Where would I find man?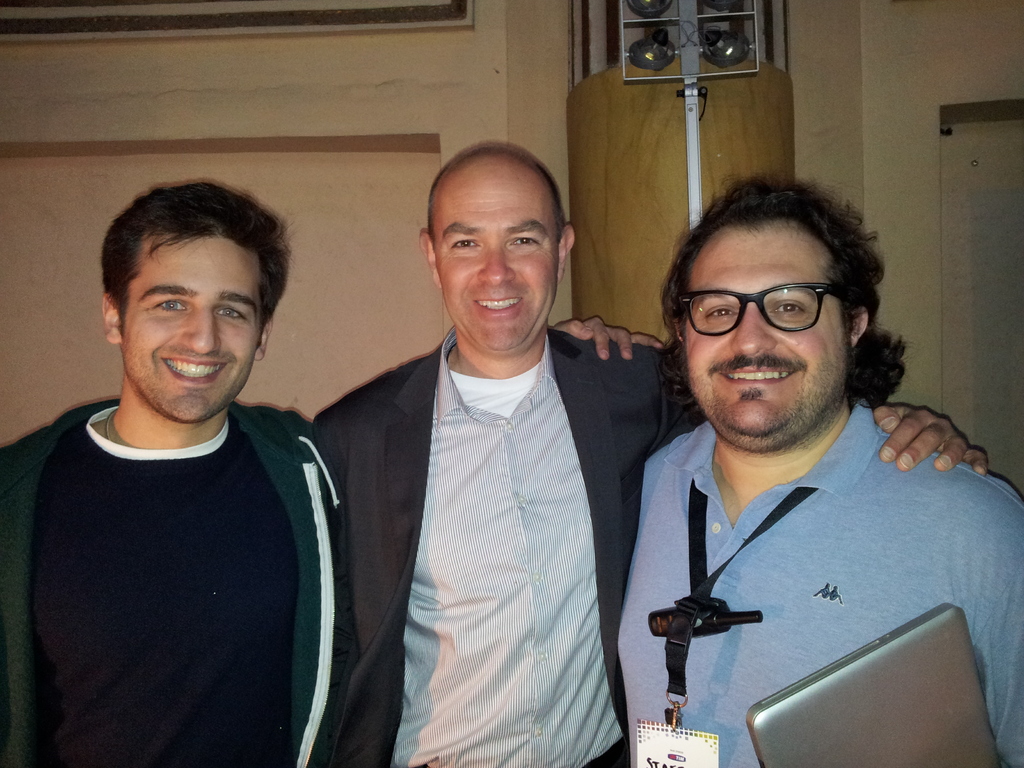
At <region>614, 163, 1023, 767</region>.
